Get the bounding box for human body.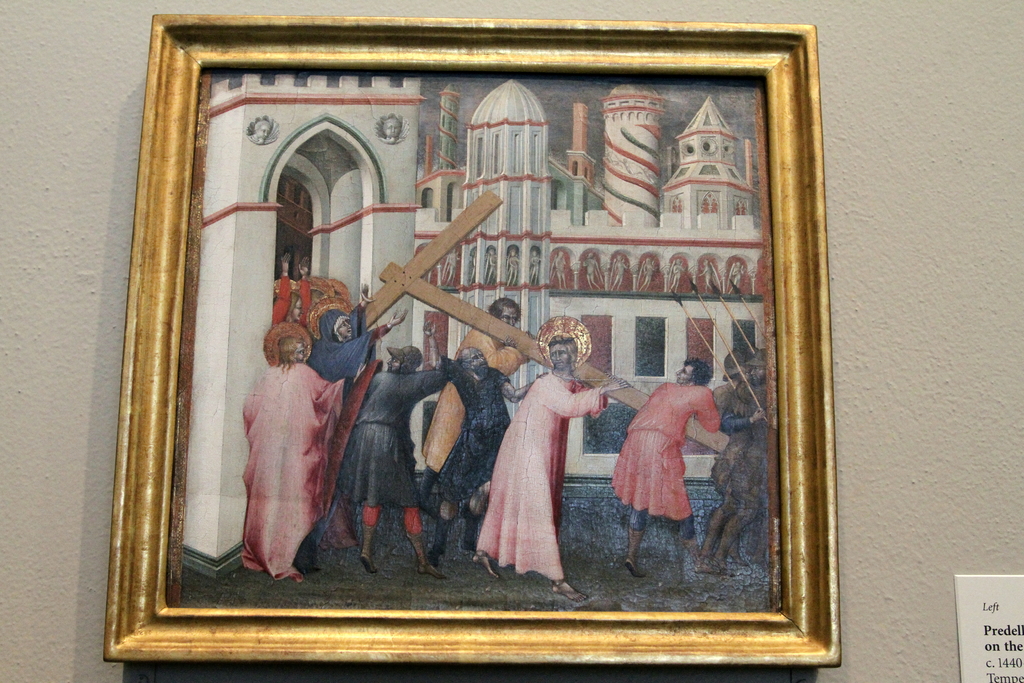
box=[609, 378, 716, 579].
